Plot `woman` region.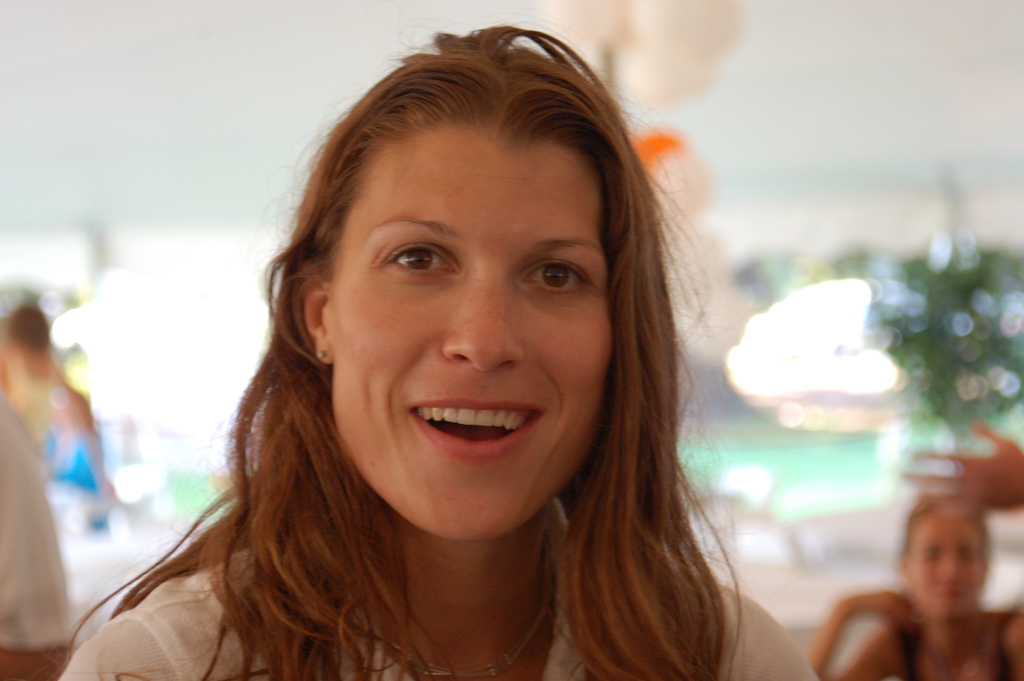
Plotted at bbox=(57, 14, 832, 680).
